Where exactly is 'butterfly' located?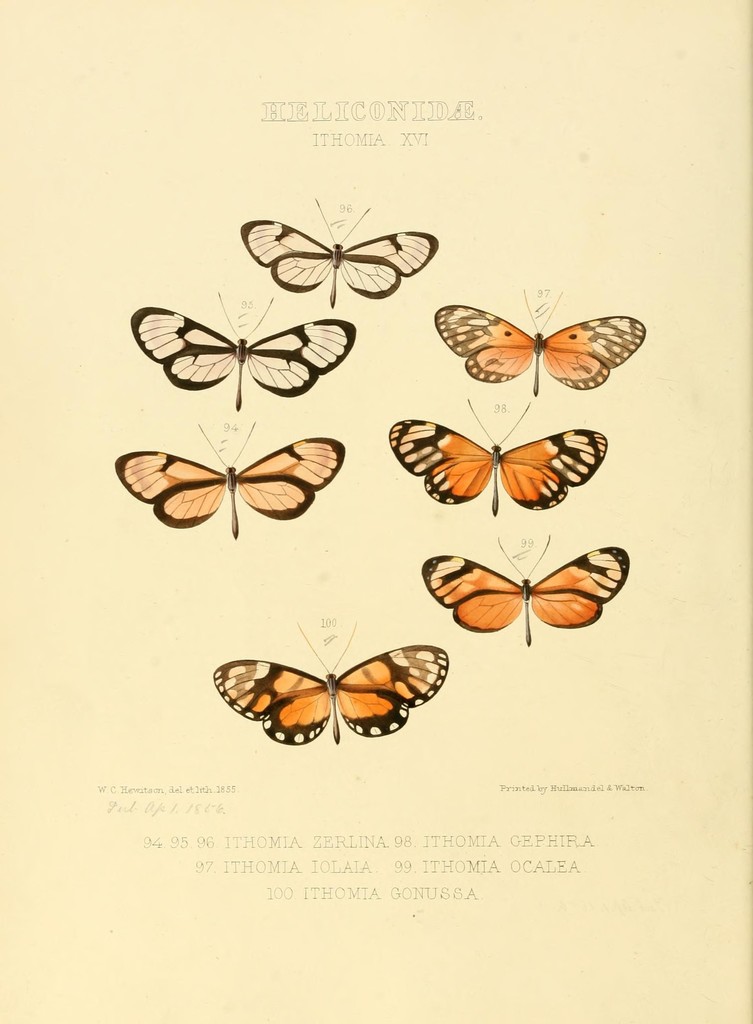
Its bounding box is region(131, 293, 356, 414).
